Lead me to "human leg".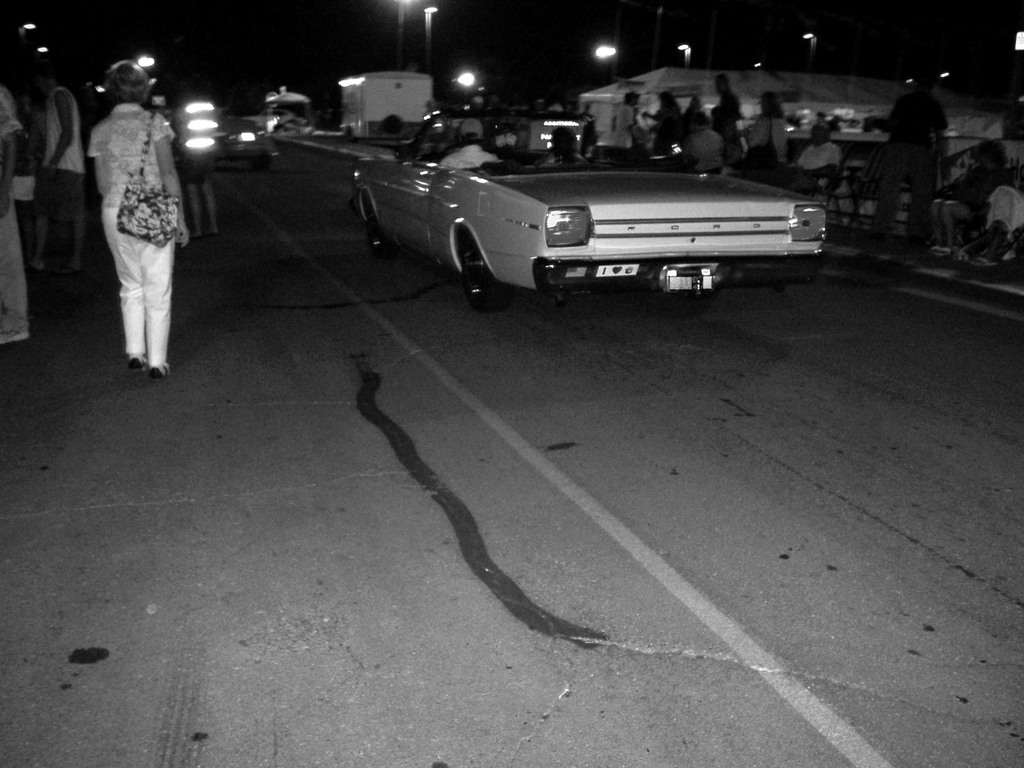
Lead to <bbox>35, 159, 53, 274</bbox>.
